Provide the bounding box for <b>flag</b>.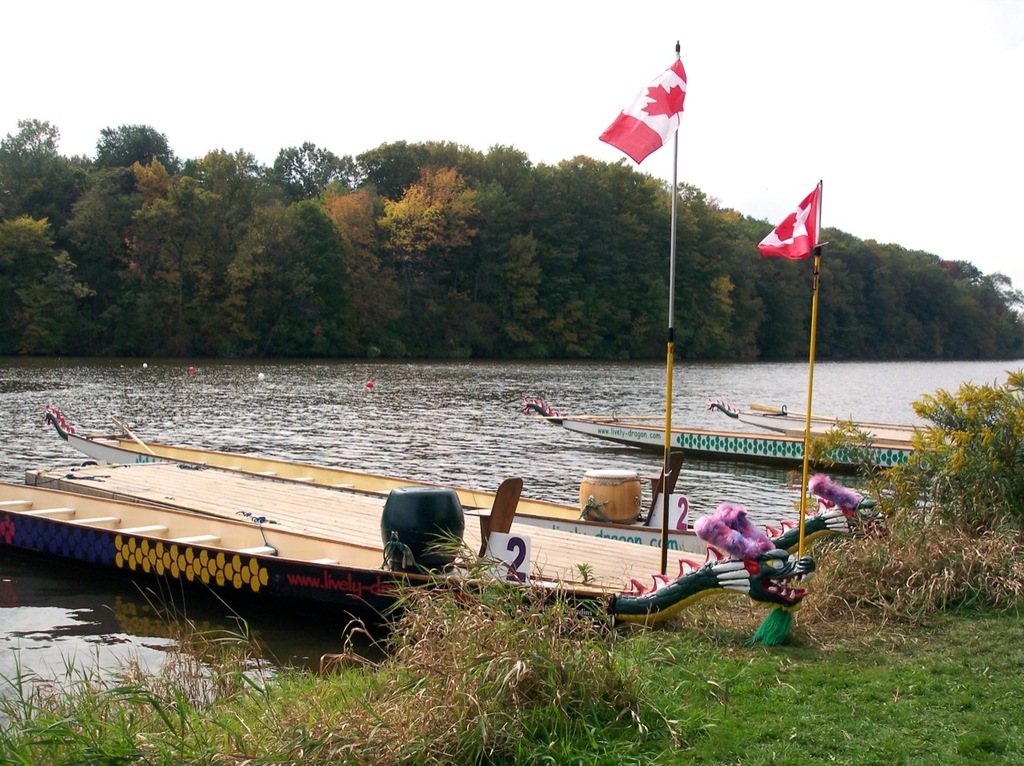
left=595, top=50, right=682, bottom=178.
